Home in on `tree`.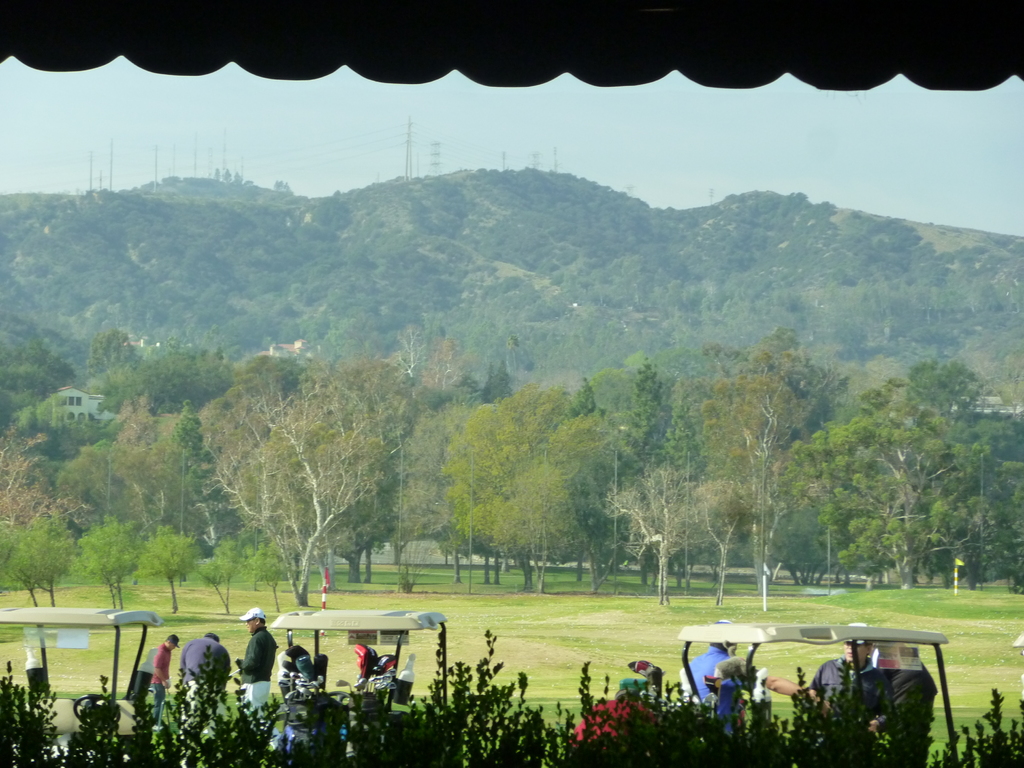
Homed in at select_region(115, 327, 216, 444).
